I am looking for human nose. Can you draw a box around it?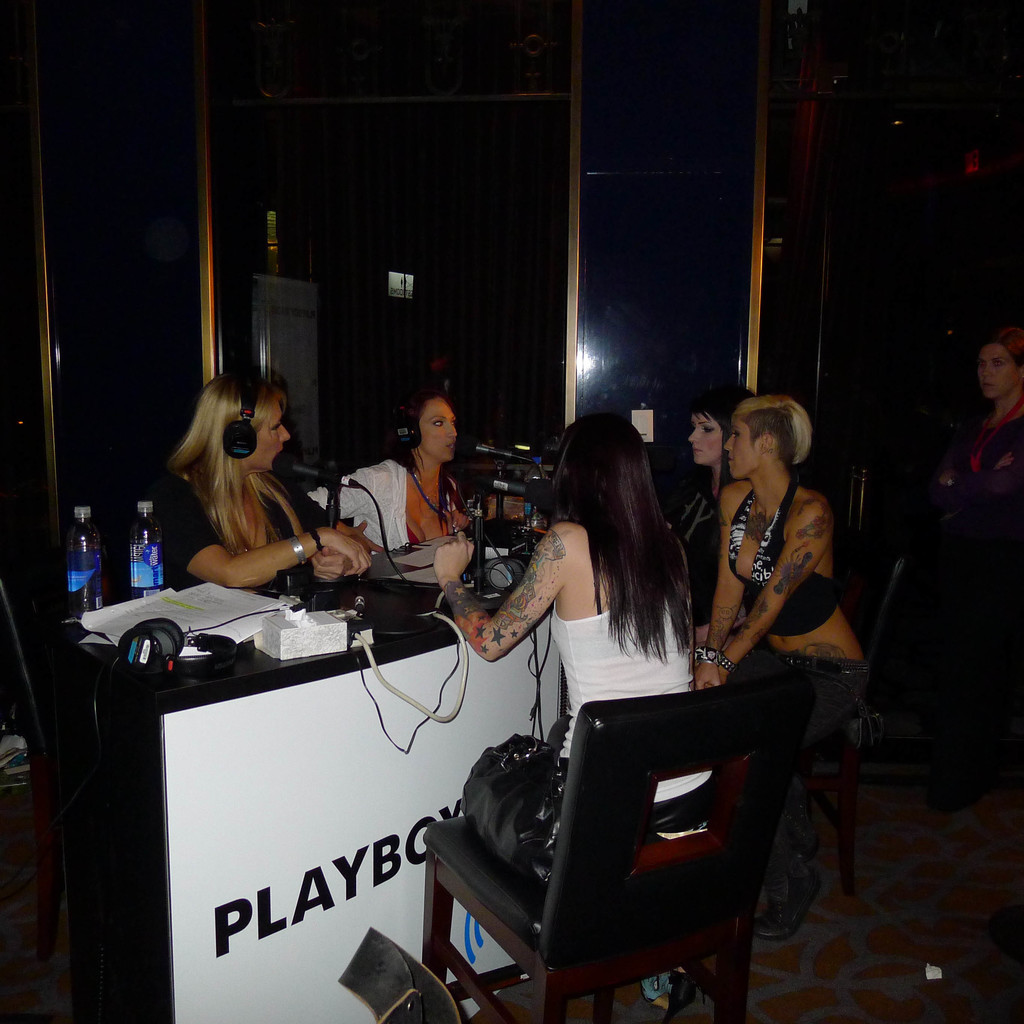
Sure, the bounding box is [278,424,290,446].
